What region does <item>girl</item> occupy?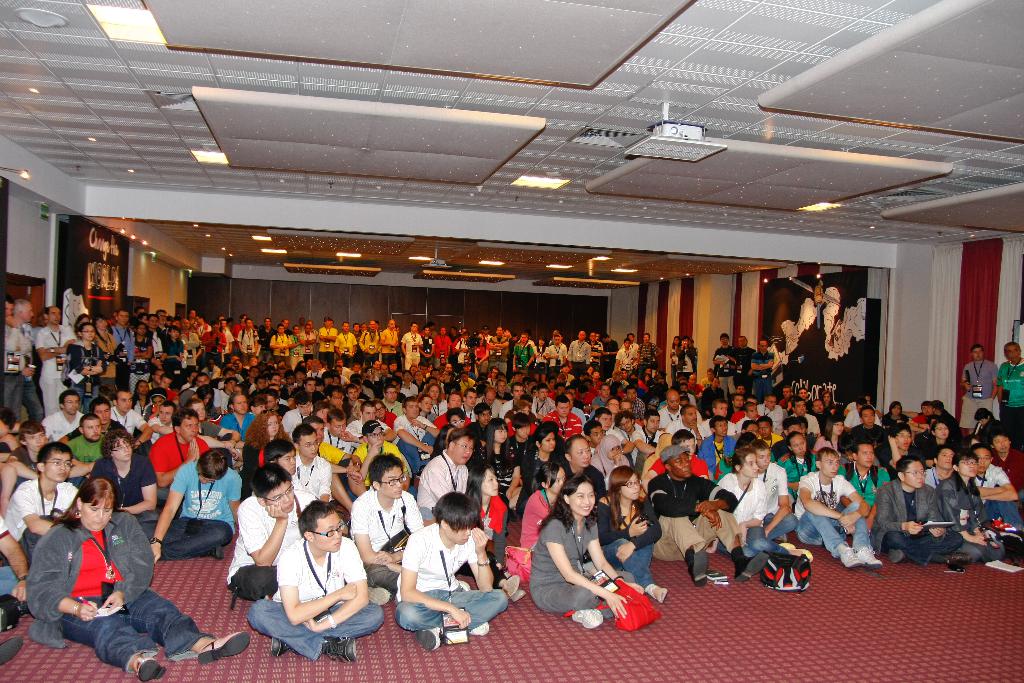
(532,478,646,625).
